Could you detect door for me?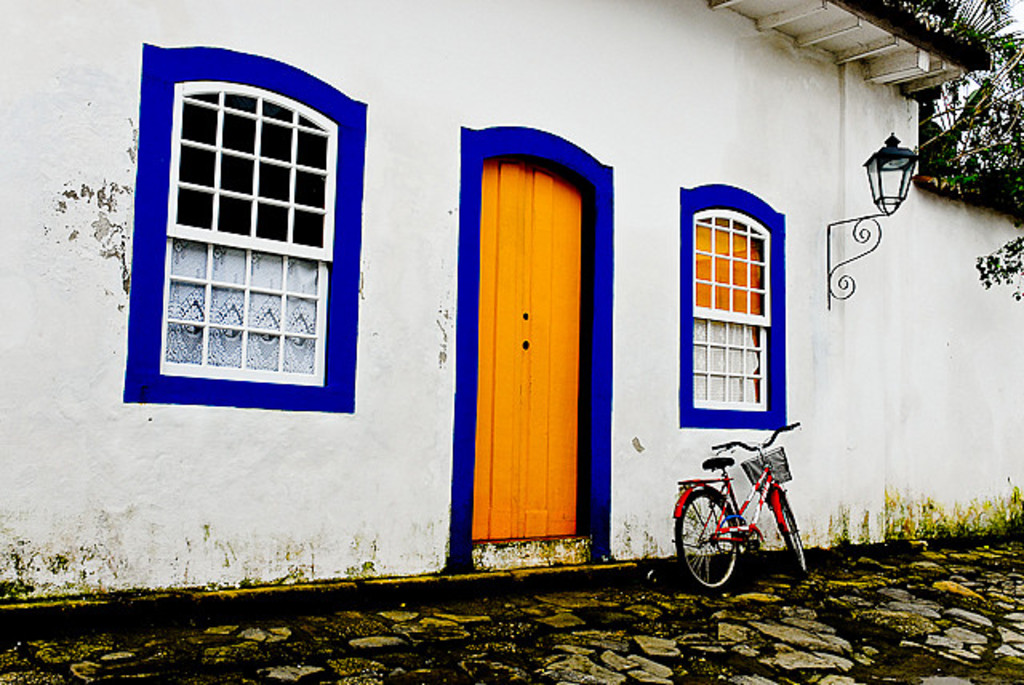
Detection result: <box>442,114,613,592</box>.
